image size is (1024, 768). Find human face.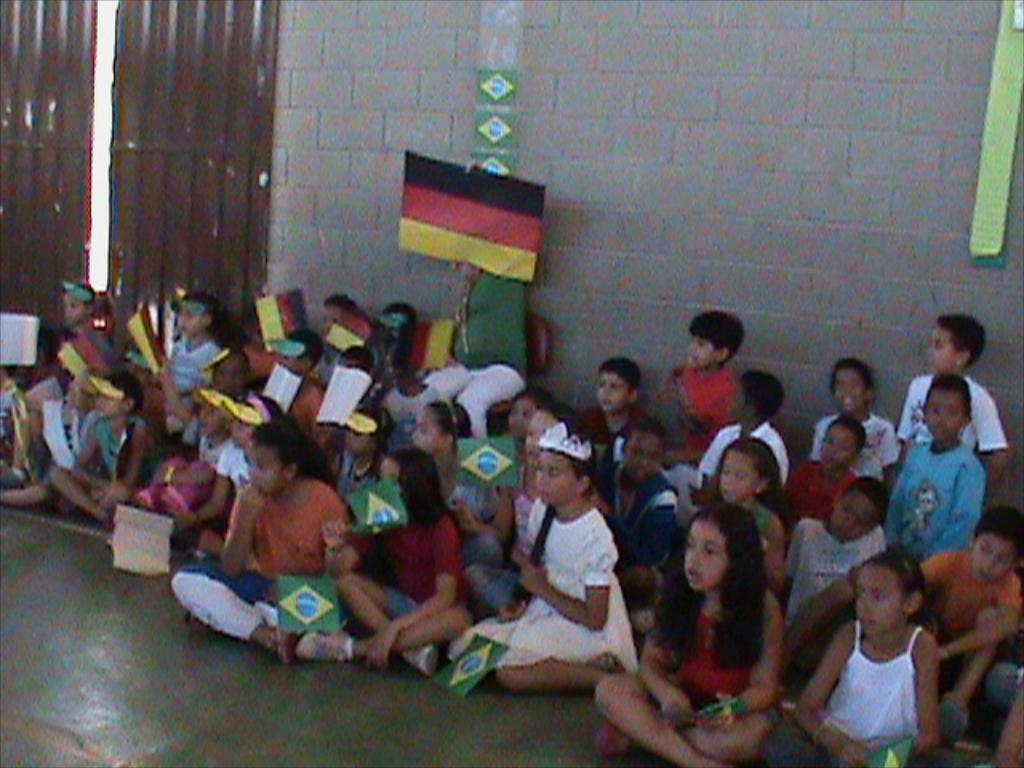
(834, 490, 878, 539).
